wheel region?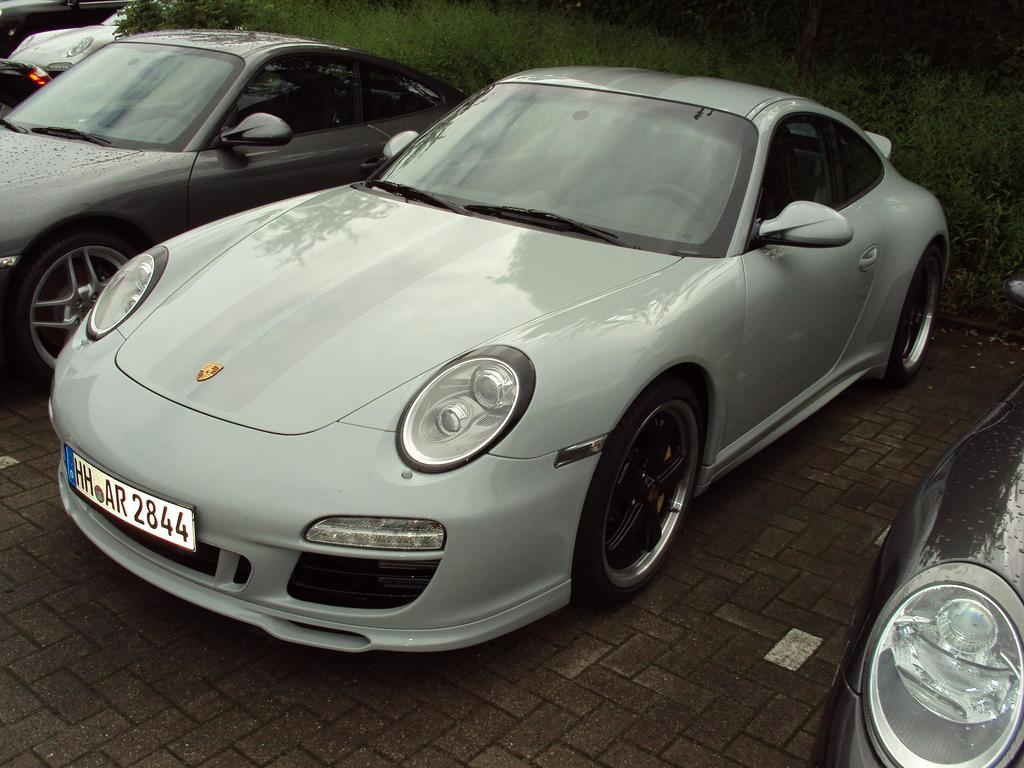
region(13, 232, 146, 385)
